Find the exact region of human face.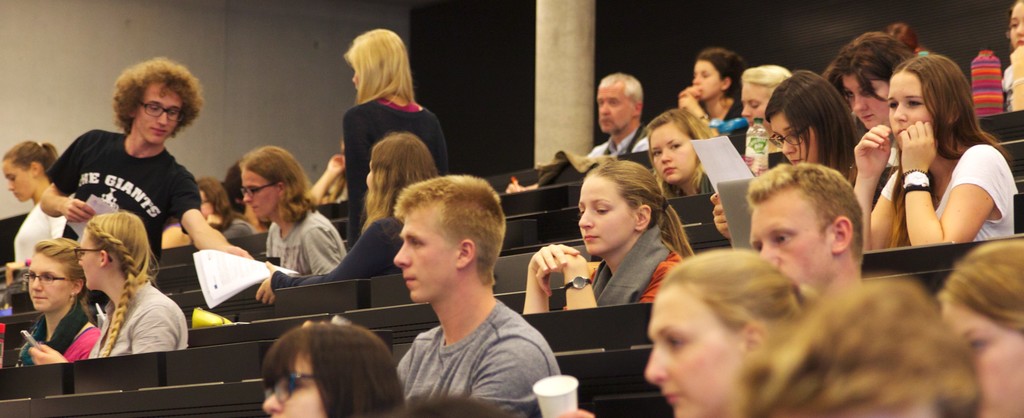
Exact region: 844:77:886:131.
